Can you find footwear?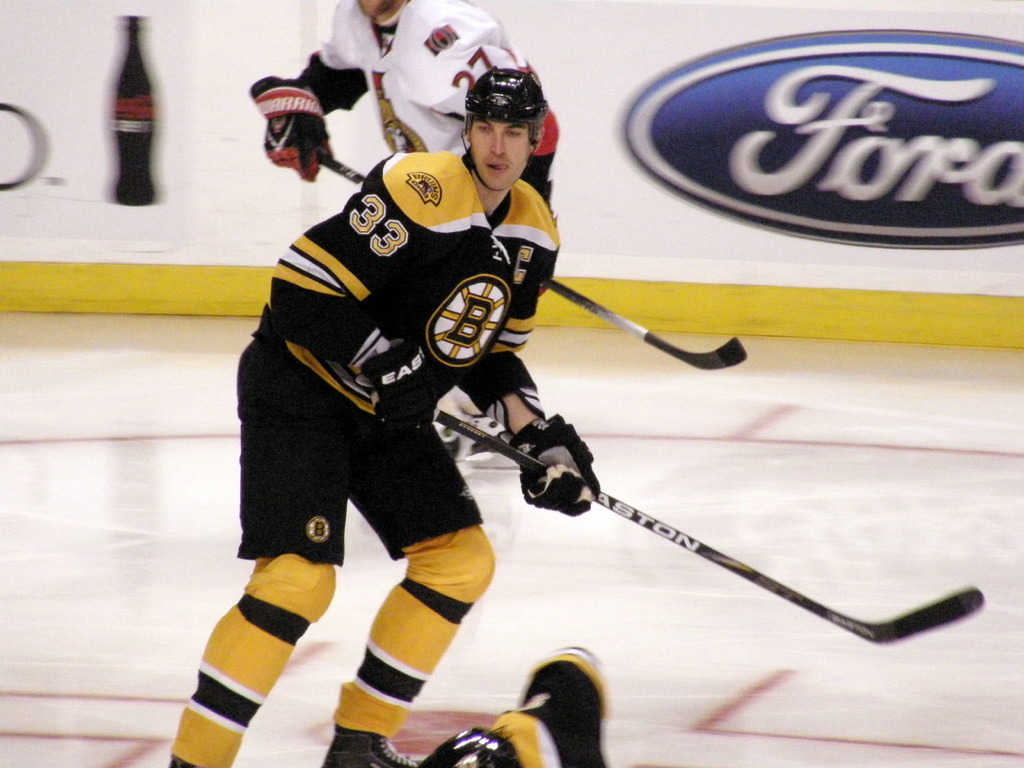
Yes, bounding box: <box>321,722,420,765</box>.
